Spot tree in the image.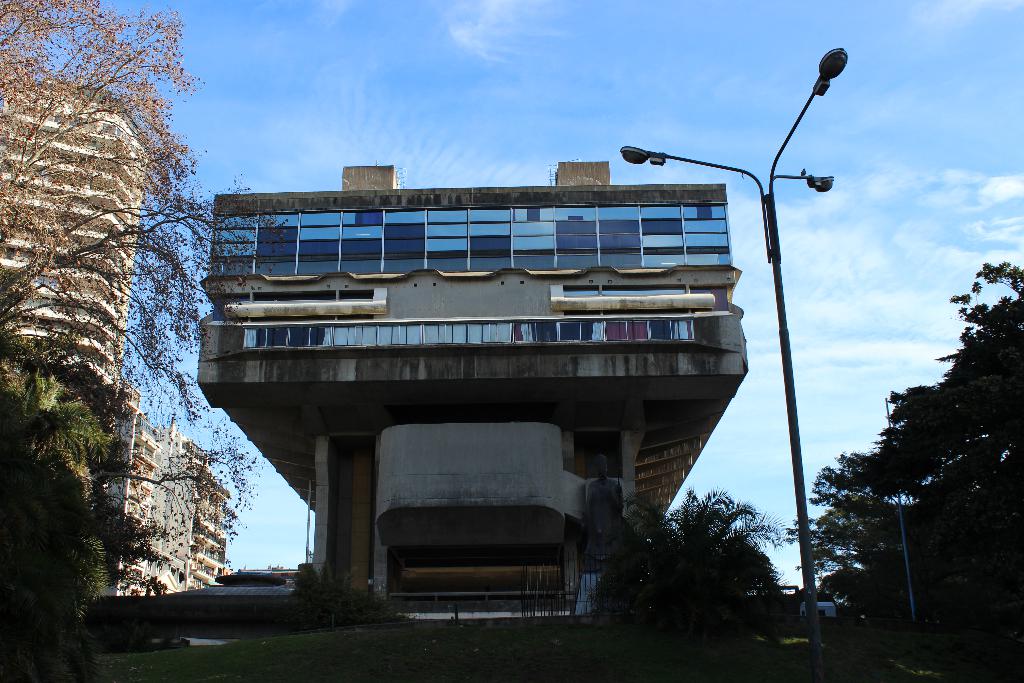
tree found at left=845, top=375, right=973, bottom=500.
